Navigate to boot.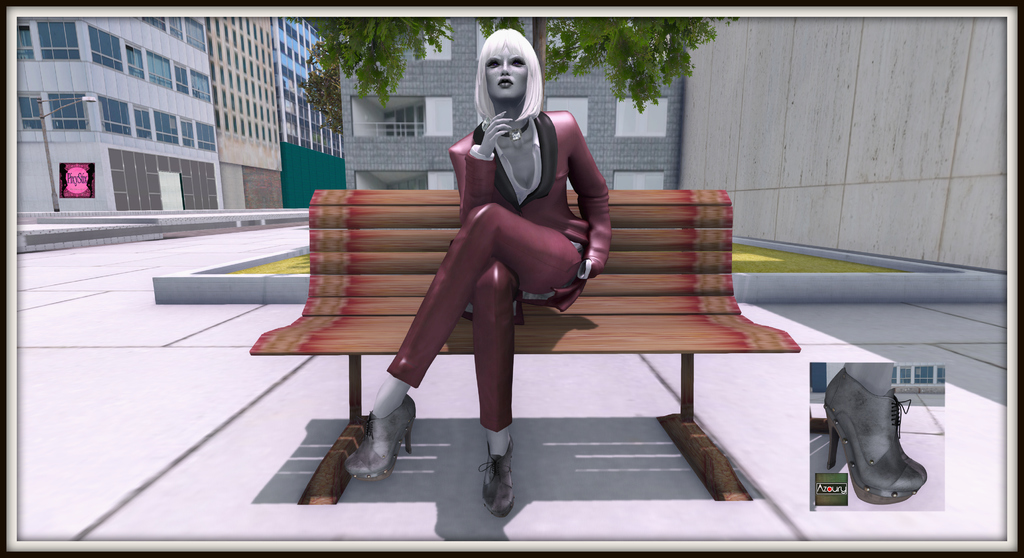
Navigation target: detection(341, 397, 420, 483).
